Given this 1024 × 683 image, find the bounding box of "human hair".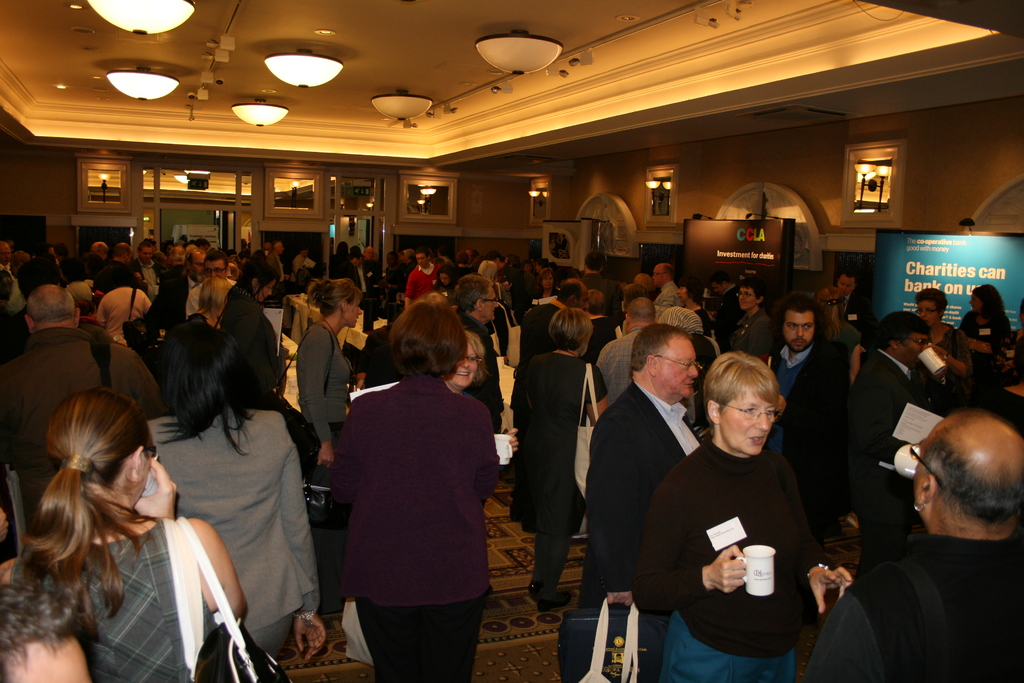
<region>158, 320, 253, 460</region>.
